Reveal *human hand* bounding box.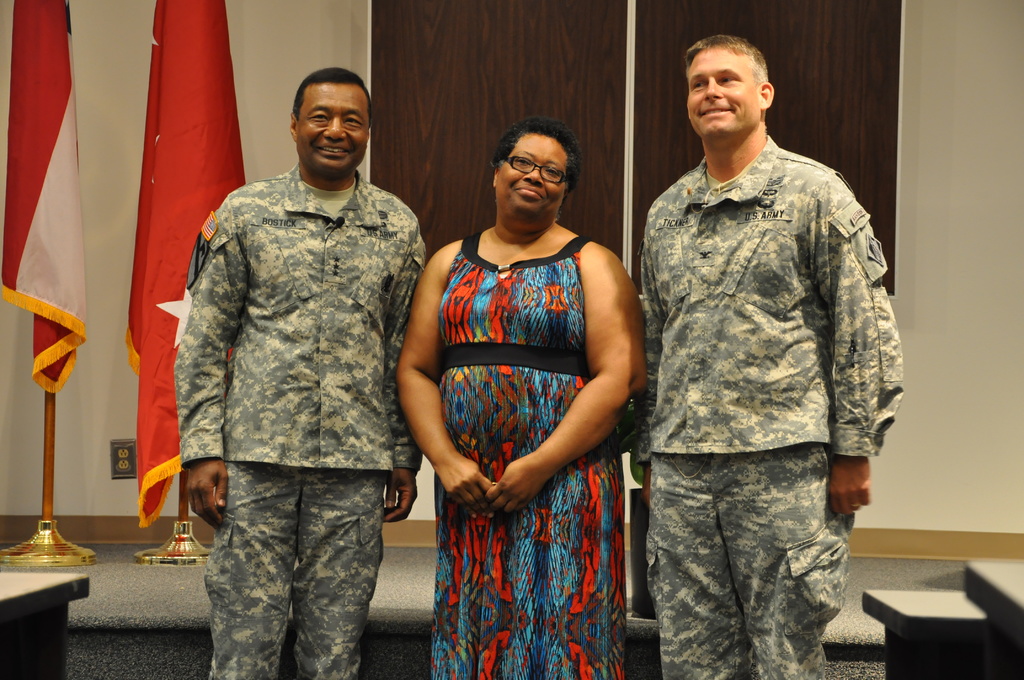
Revealed: {"left": 641, "top": 462, "right": 651, "bottom": 509}.
